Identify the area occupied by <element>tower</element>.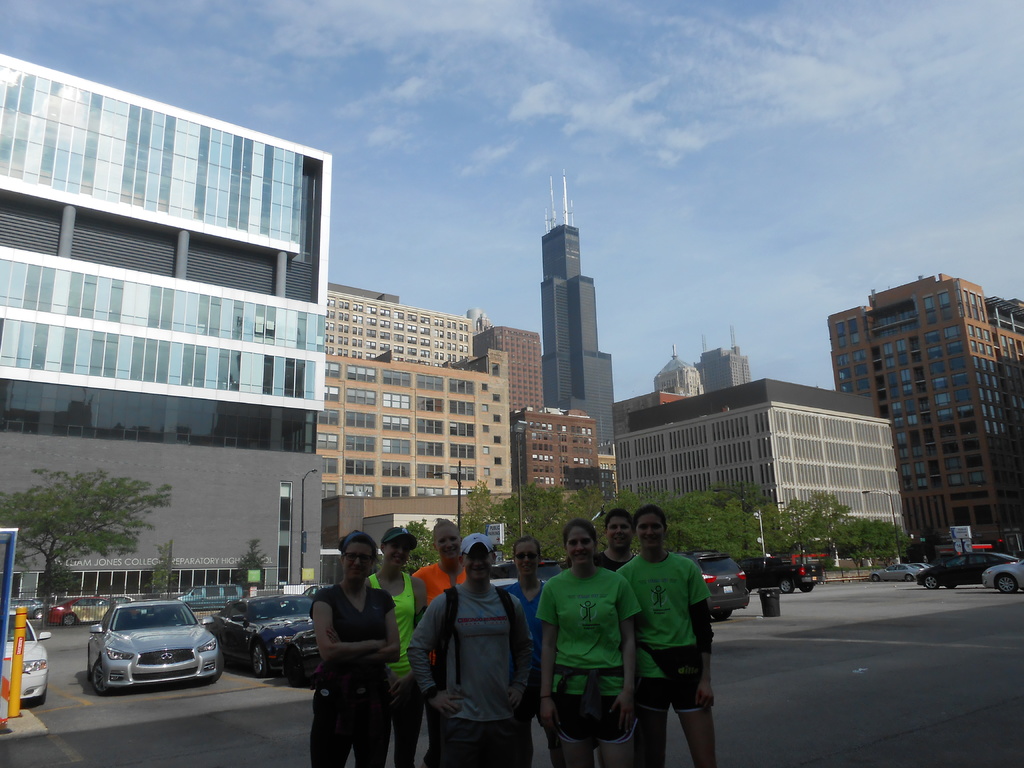
Area: 694:326:755:399.
